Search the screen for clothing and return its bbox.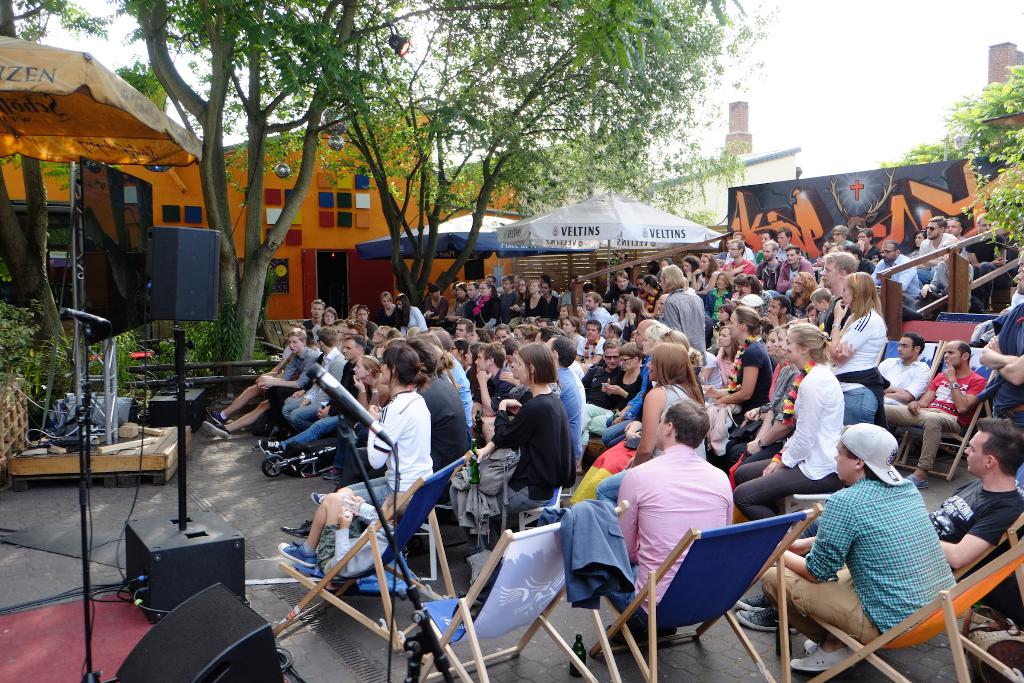
Found: <region>930, 475, 1023, 544</region>.
